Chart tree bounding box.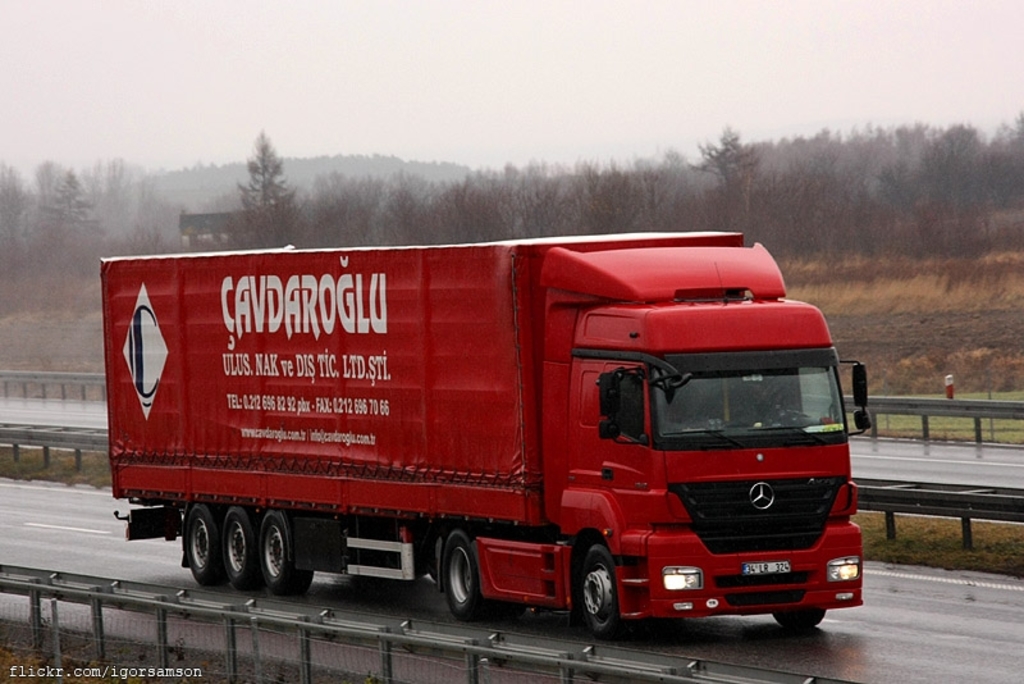
Charted: 680 123 772 240.
